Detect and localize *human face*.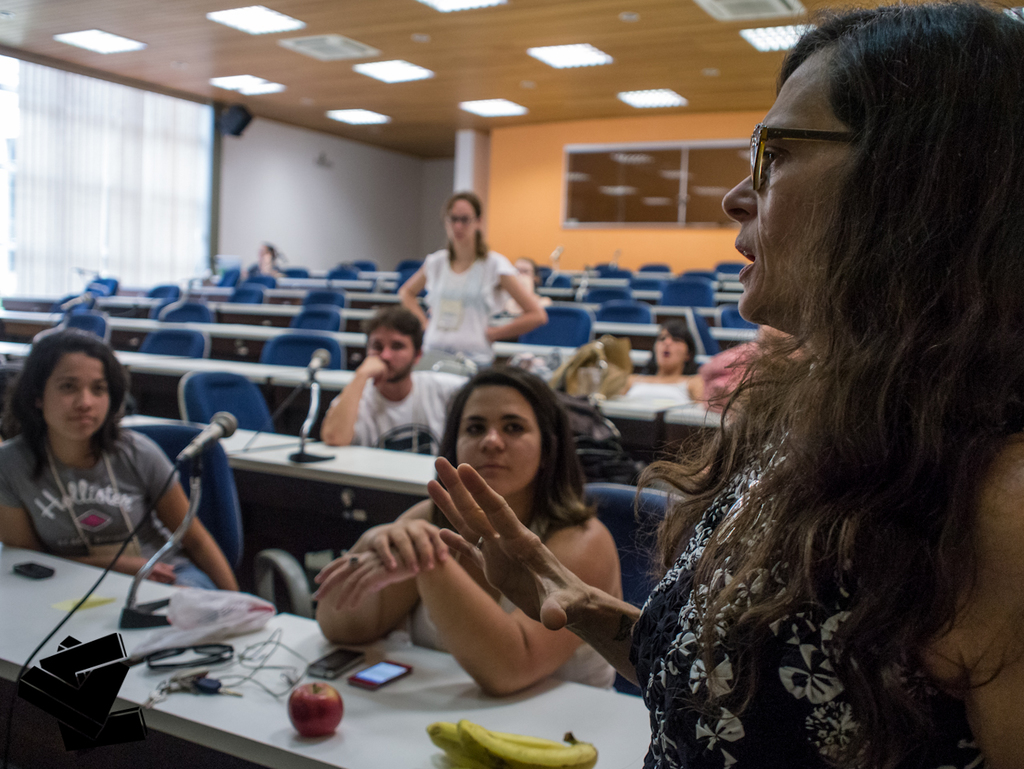
Localized at 723,58,867,320.
